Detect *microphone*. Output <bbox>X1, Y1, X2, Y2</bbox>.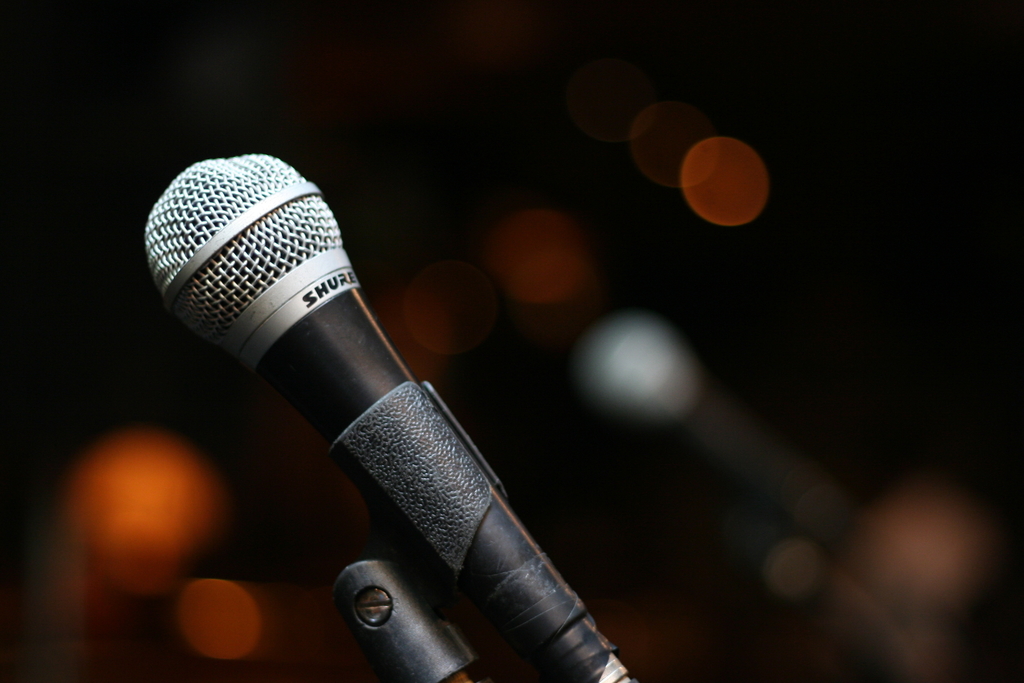
<bbox>144, 151, 637, 682</bbox>.
